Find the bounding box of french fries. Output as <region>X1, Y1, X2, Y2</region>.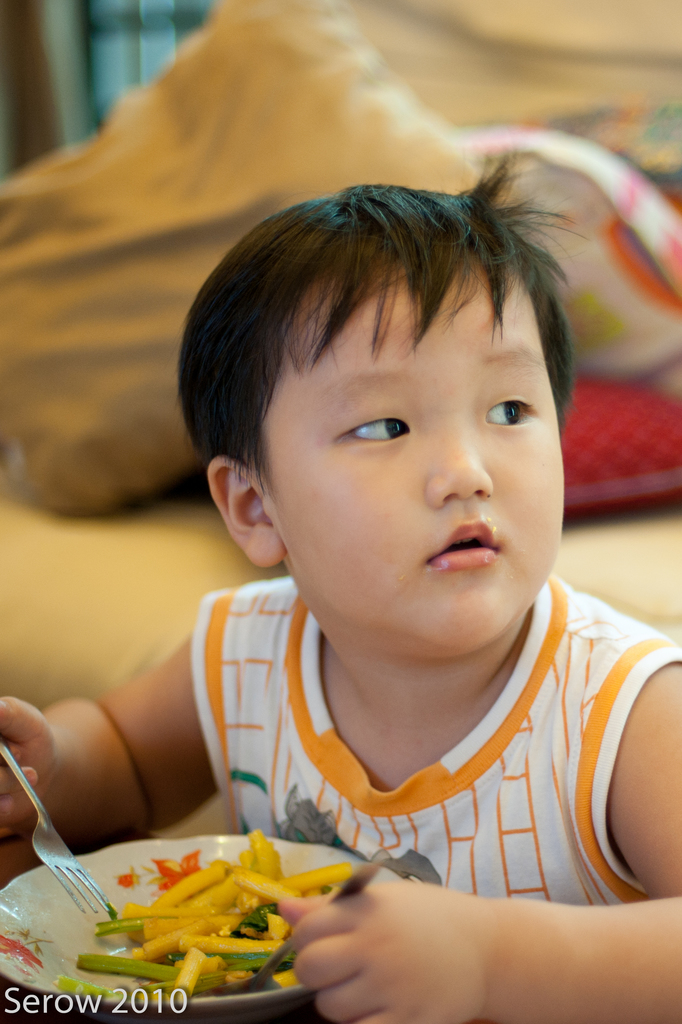
<region>246, 826, 280, 889</region>.
